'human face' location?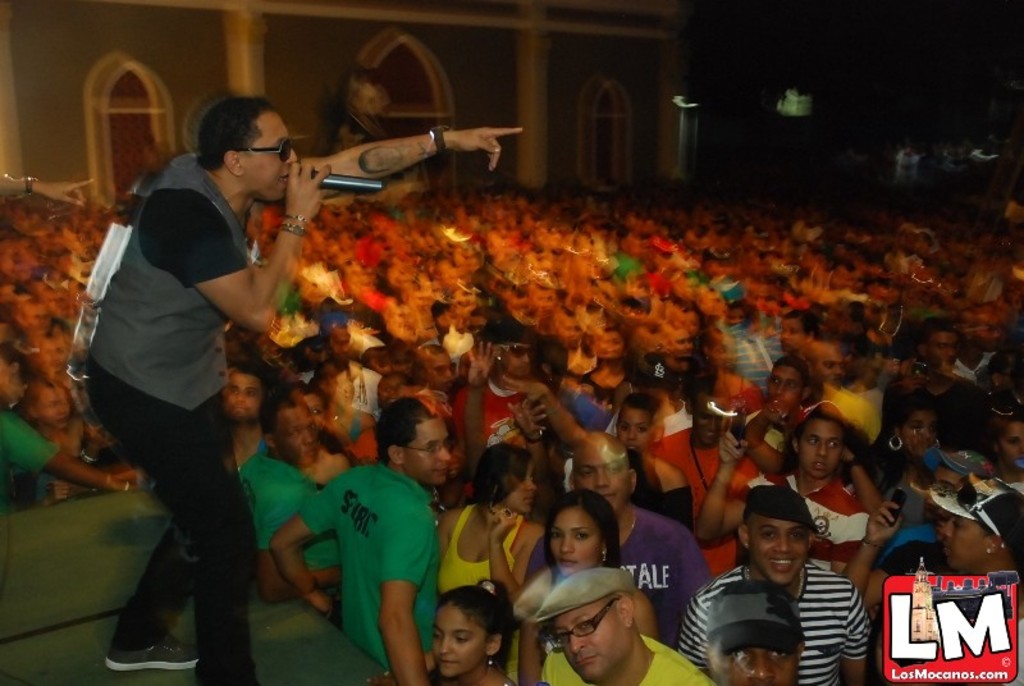
pyautogui.locateOnScreen(940, 514, 993, 572)
